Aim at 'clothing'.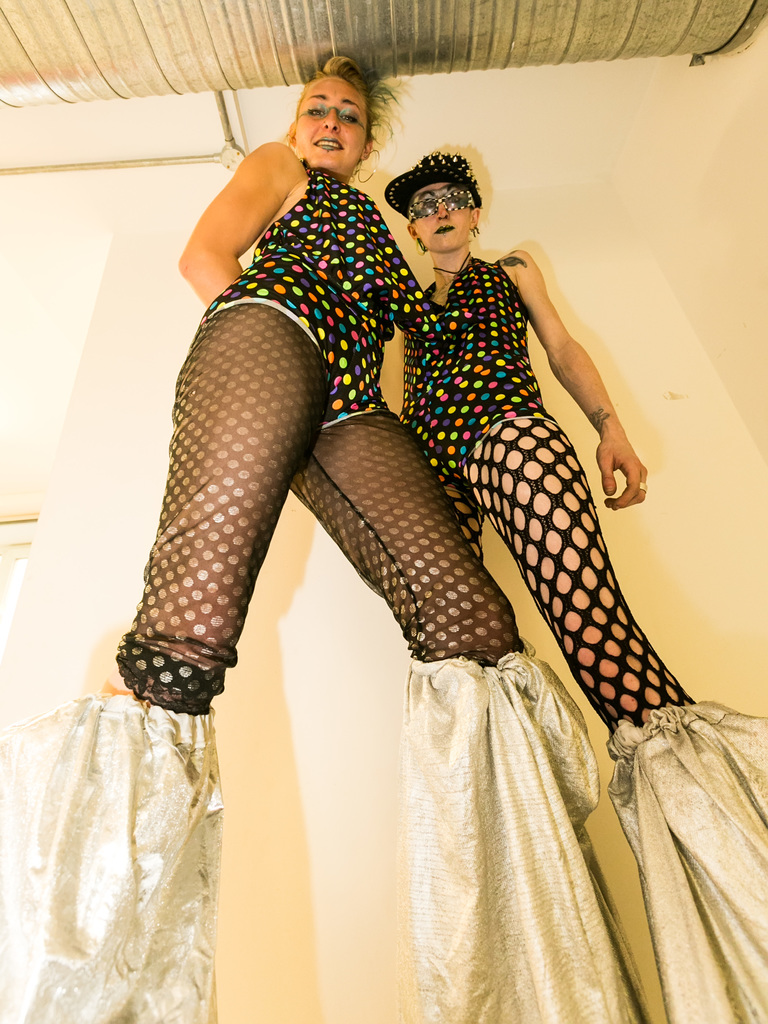
Aimed at l=400, t=250, r=701, b=743.
